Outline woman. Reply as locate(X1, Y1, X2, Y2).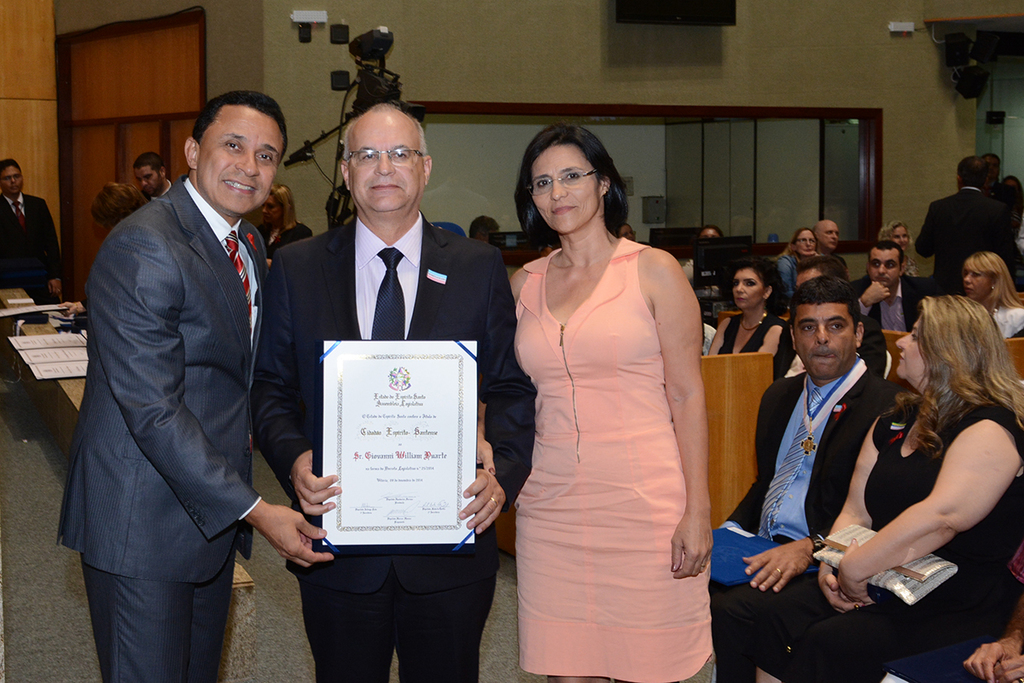
locate(772, 221, 813, 294).
